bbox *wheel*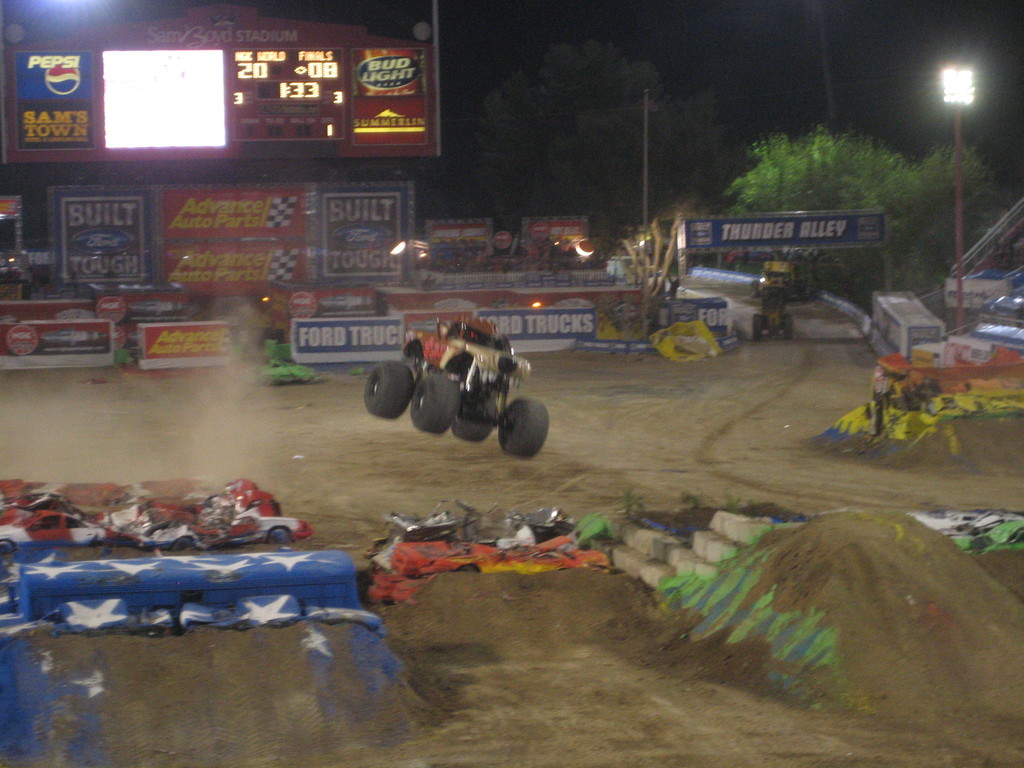
{"left": 404, "top": 376, "right": 461, "bottom": 433}
